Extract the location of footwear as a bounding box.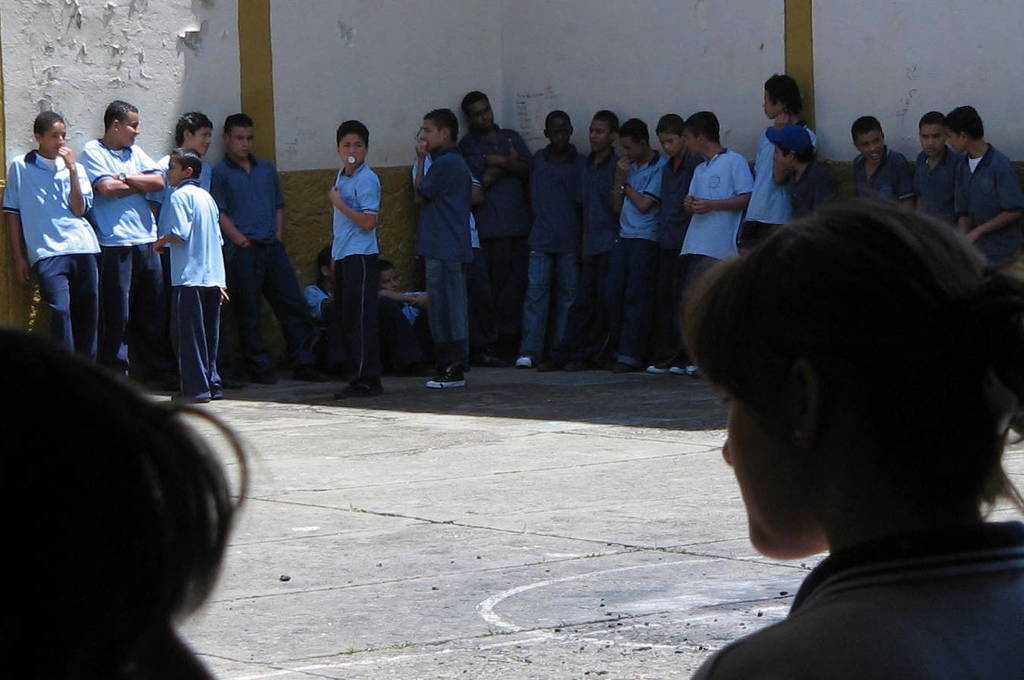
[335, 379, 366, 398].
